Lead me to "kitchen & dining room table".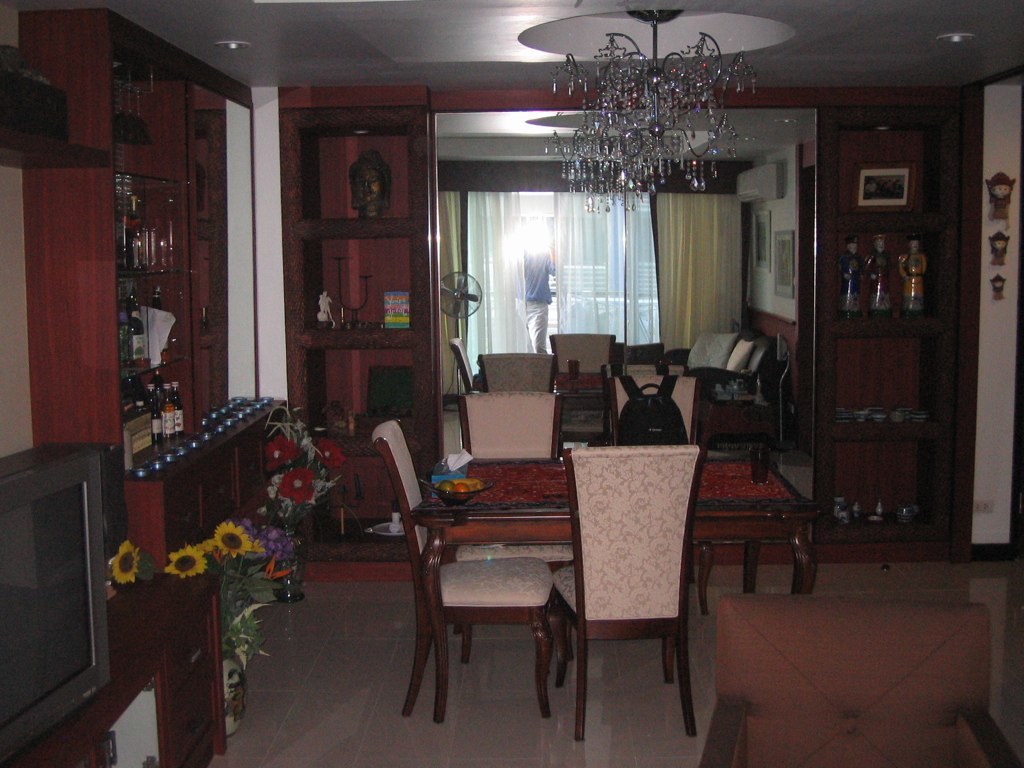
Lead to bbox=[364, 410, 778, 722].
